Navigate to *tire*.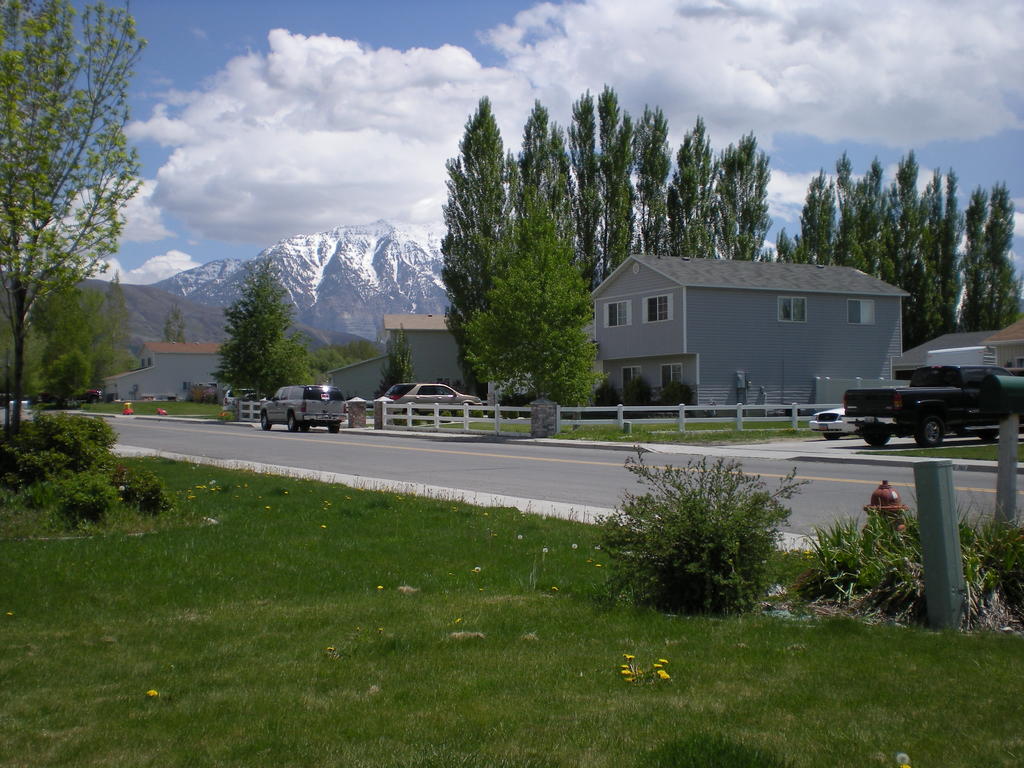
Navigation target: 399,405,424,416.
